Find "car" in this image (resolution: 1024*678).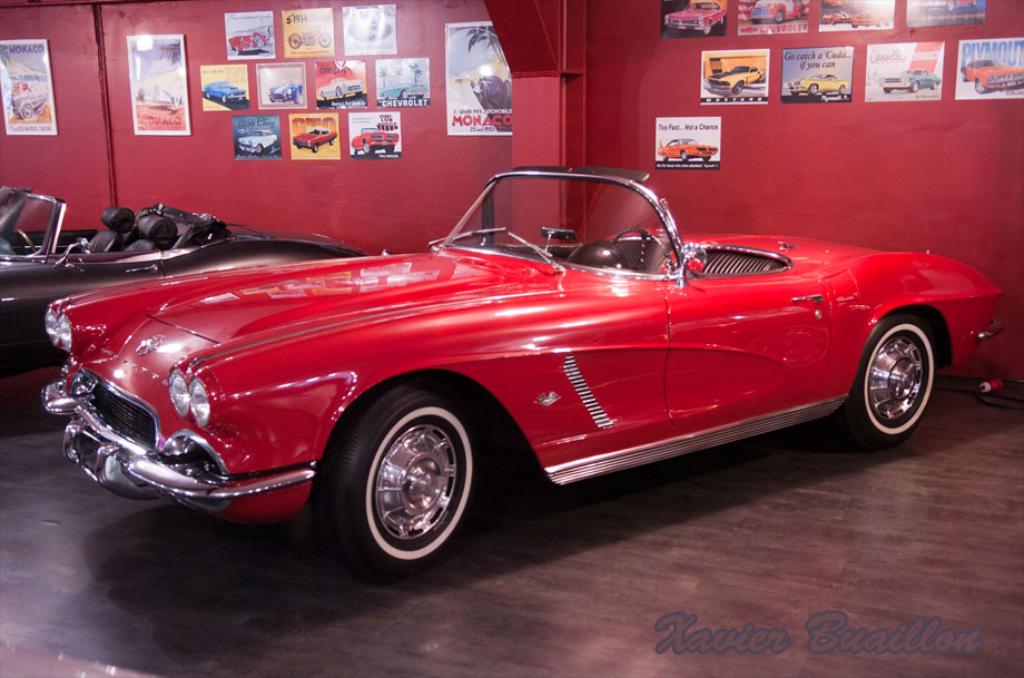
left=876, top=69, right=942, bottom=96.
